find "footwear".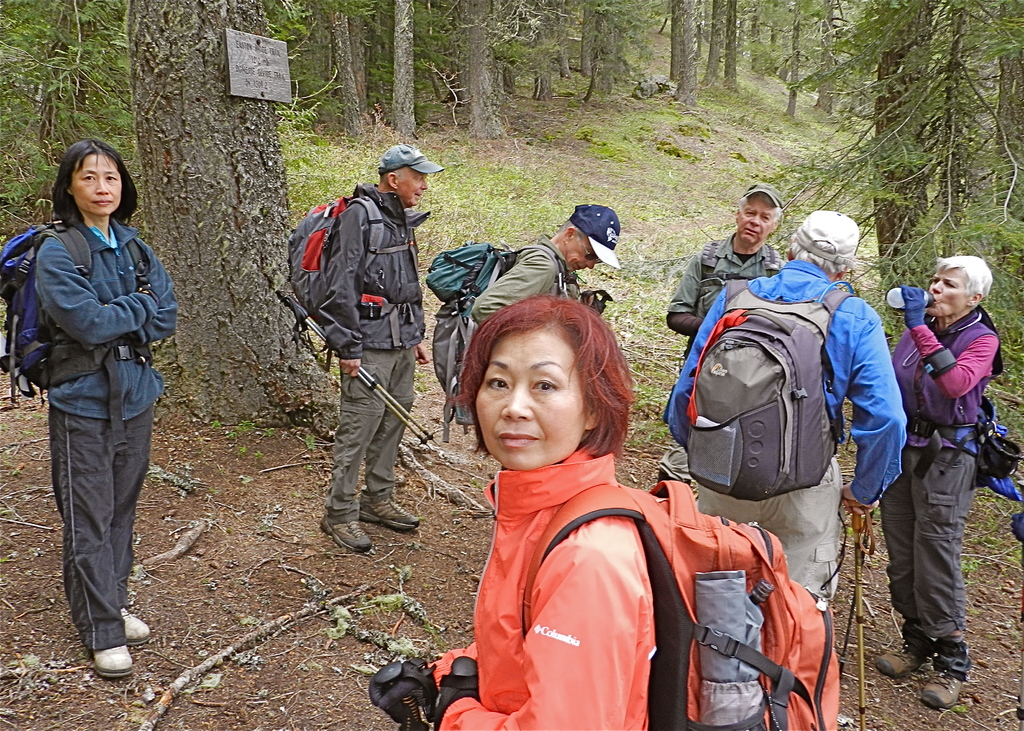
detection(922, 666, 974, 707).
